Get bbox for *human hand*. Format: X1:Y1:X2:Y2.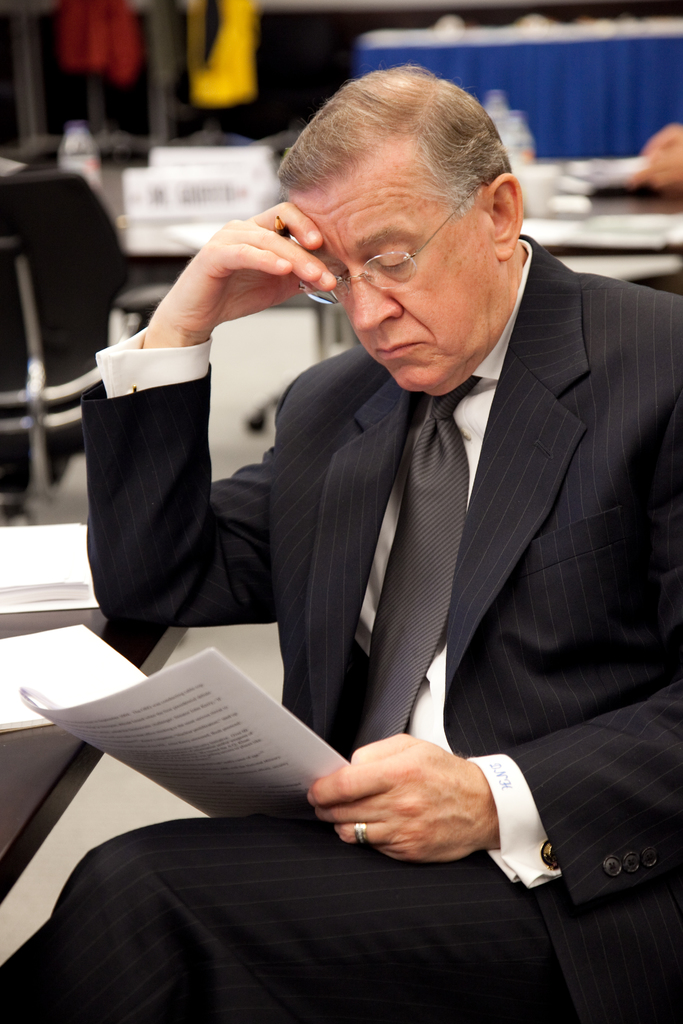
641:125:682:152.
